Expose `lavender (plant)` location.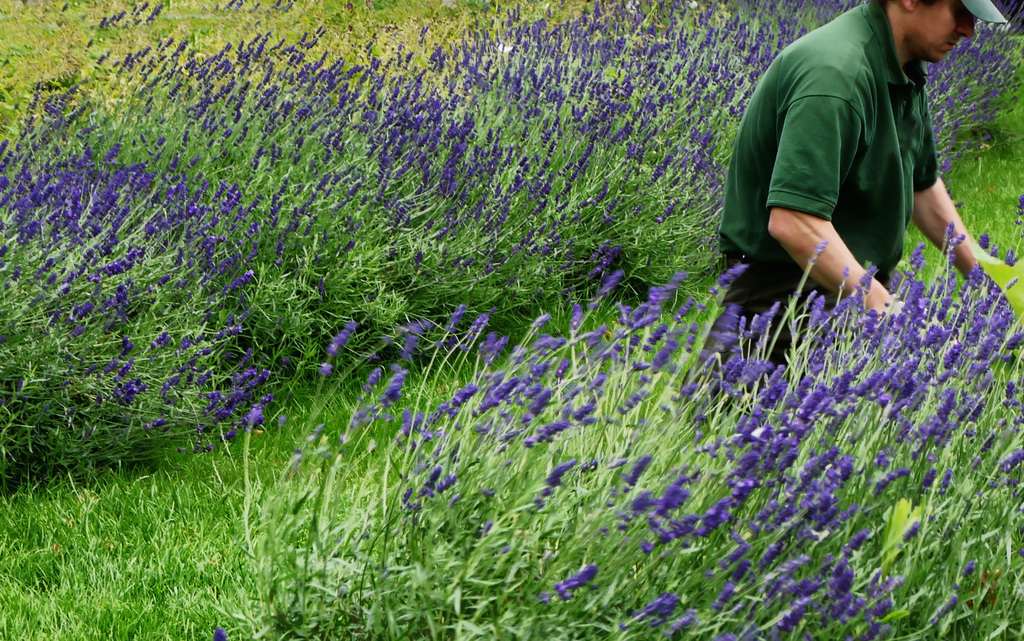
Exposed at pyautogui.locateOnScreen(768, 505, 814, 551).
